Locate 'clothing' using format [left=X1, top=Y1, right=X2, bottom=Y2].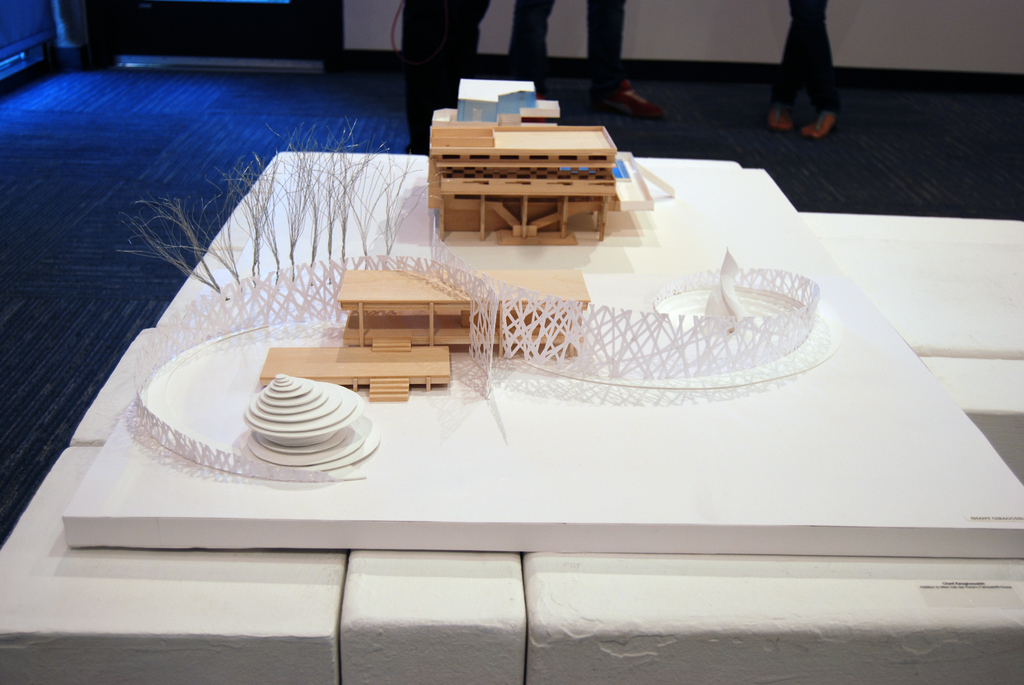
[left=584, top=0, right=627, bottom=96].
